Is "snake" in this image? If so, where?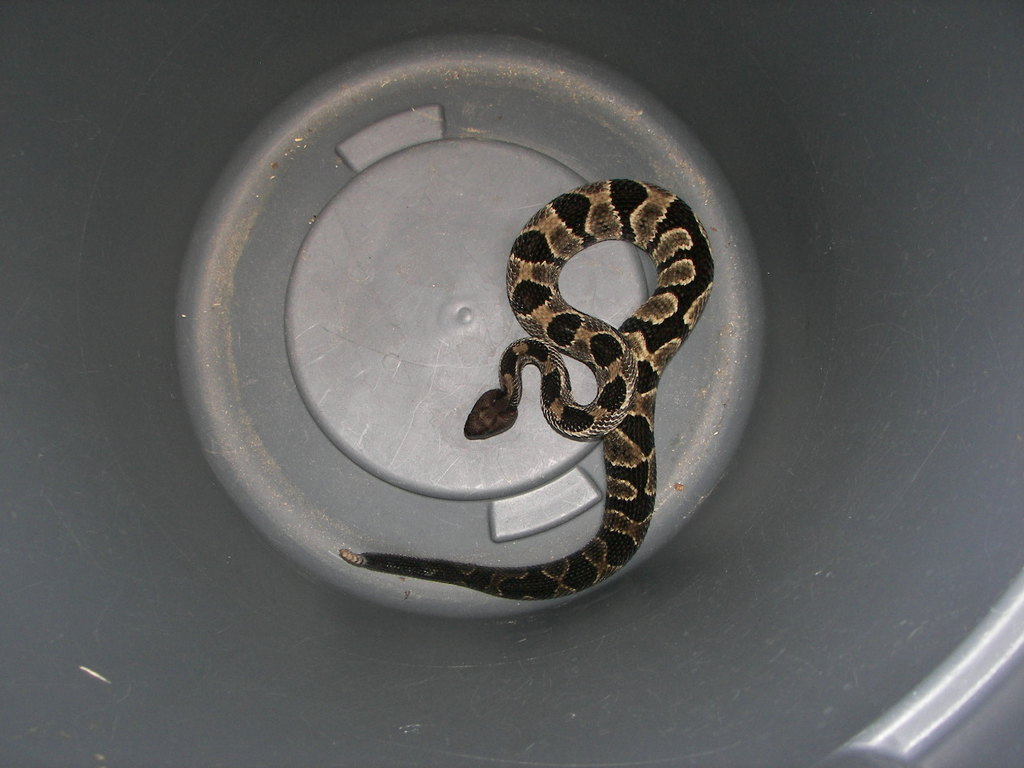
Yes, at <region>342, 178, 712, 600</region>.
